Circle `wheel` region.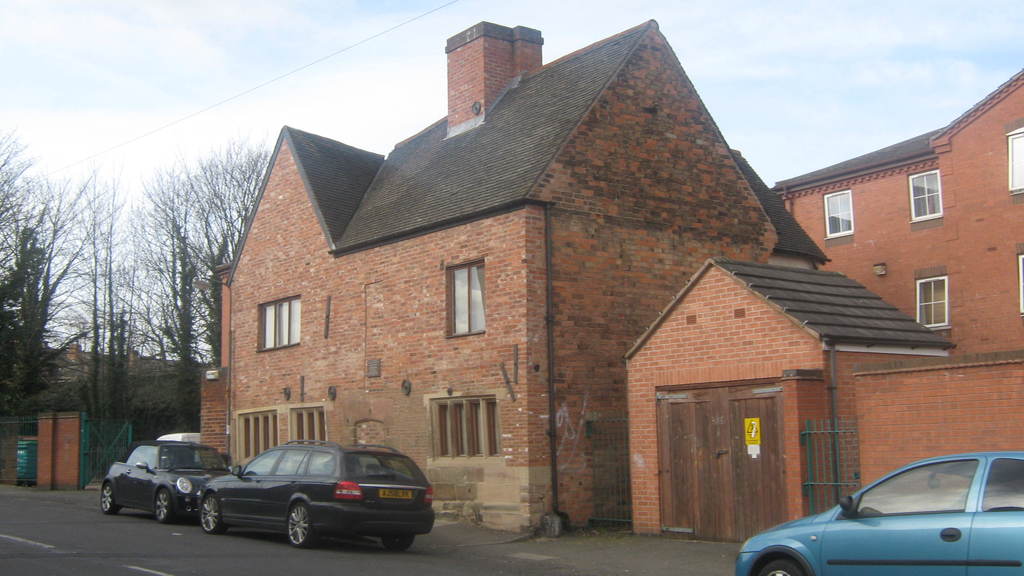
Region: BBox(101, 483, 120, 515).
